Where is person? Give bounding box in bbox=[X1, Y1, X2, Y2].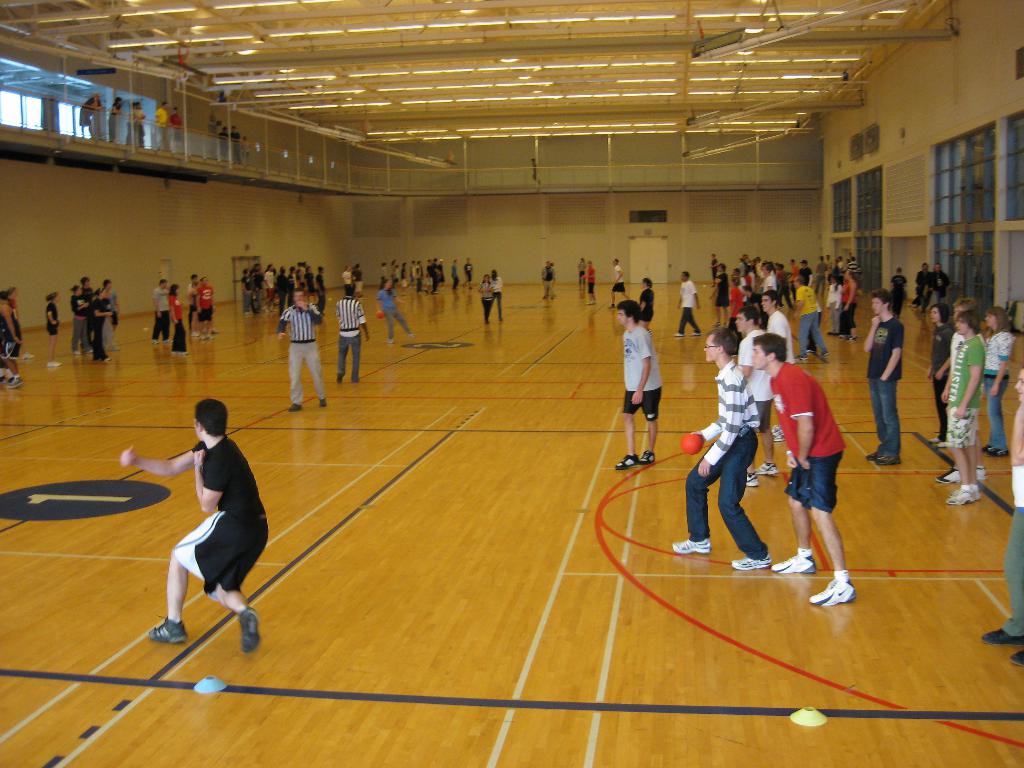
bbox=[163, 284, 188, 355].
